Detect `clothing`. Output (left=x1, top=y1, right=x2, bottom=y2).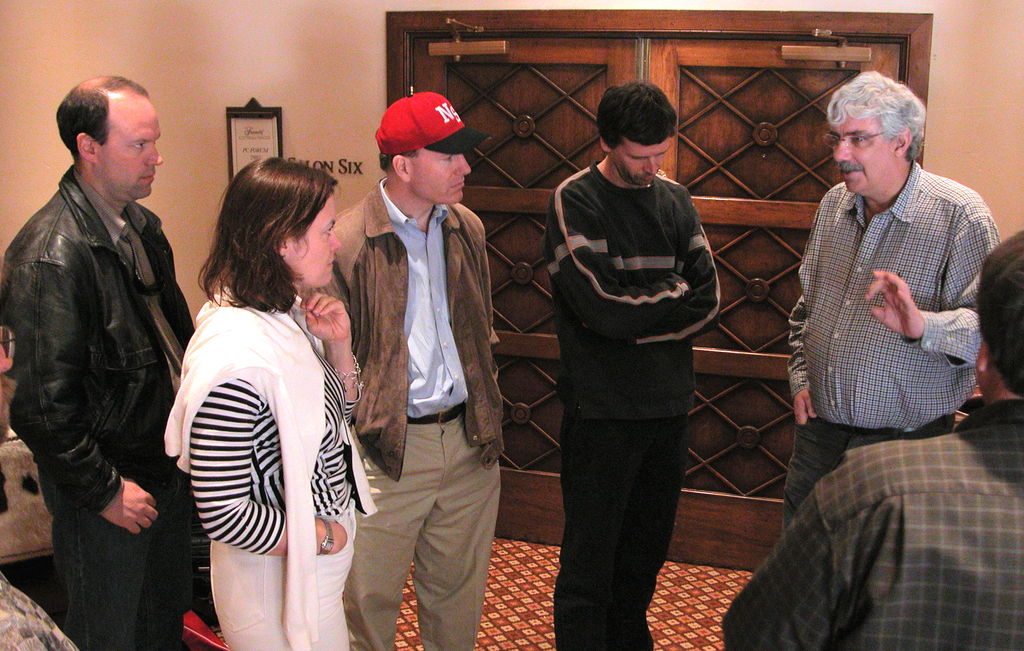
(left=543, top=157, right=724, bottom=650).
